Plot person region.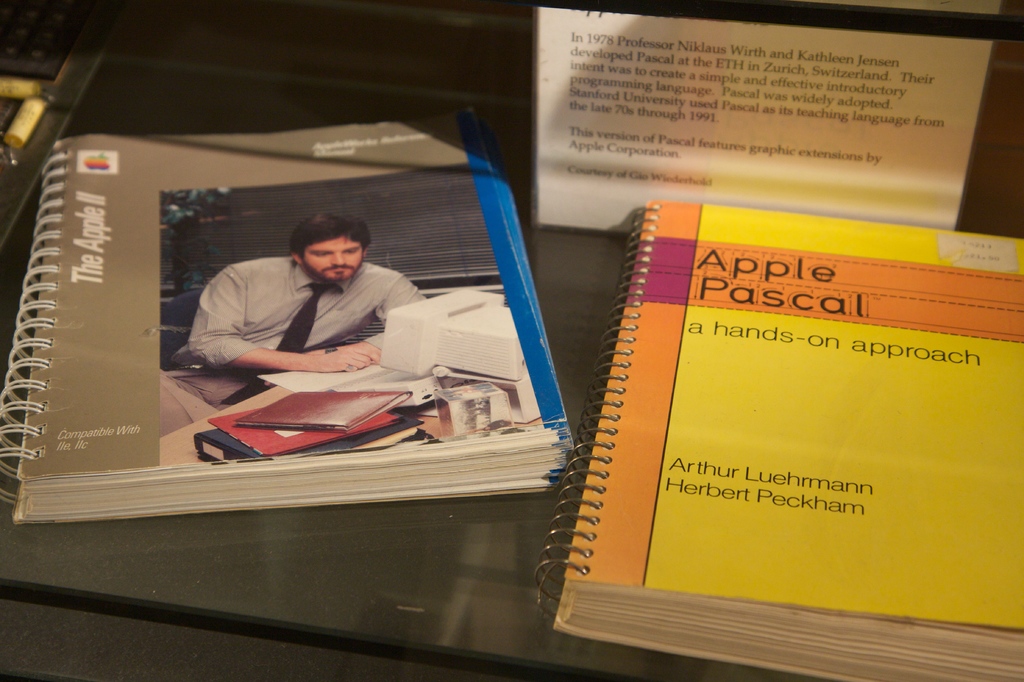
Plotted at BBox(173, 207, 417, 392).
